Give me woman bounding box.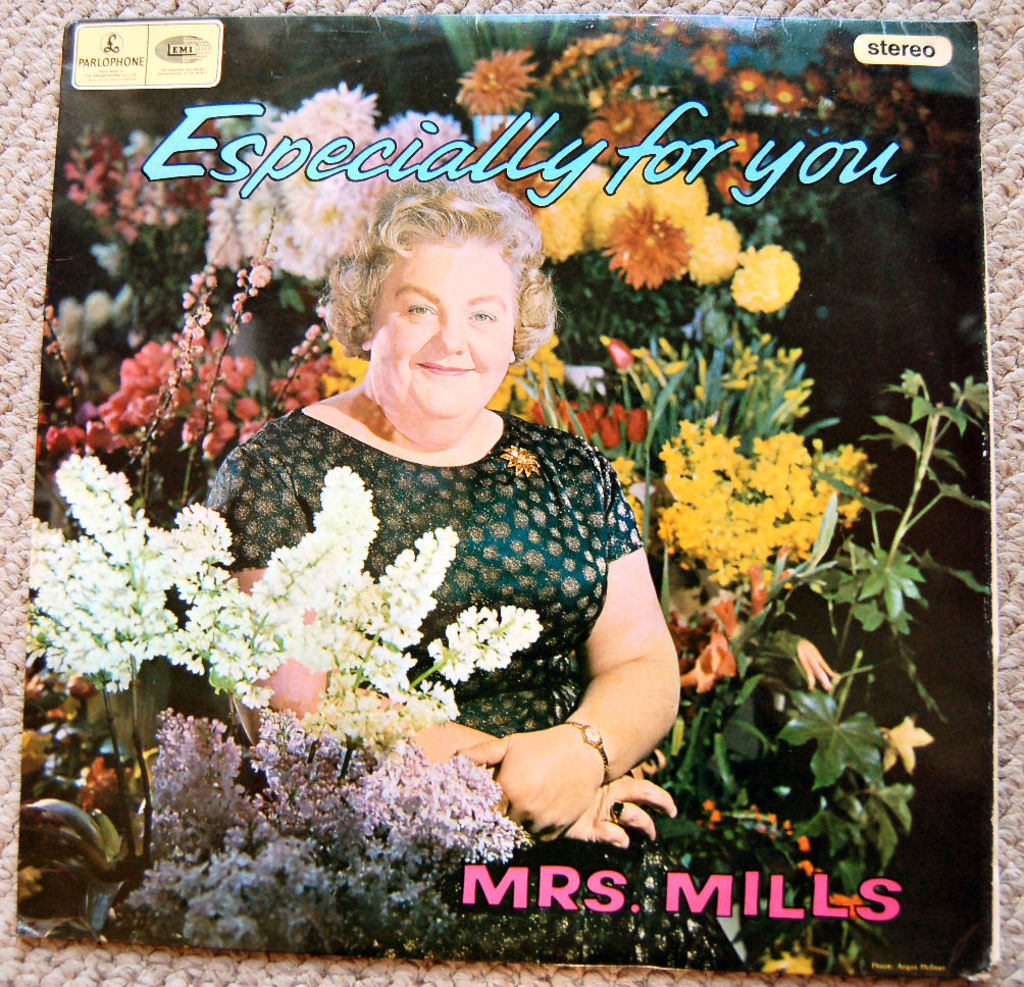
(left=150, top=175, right=680, bottom=911).
